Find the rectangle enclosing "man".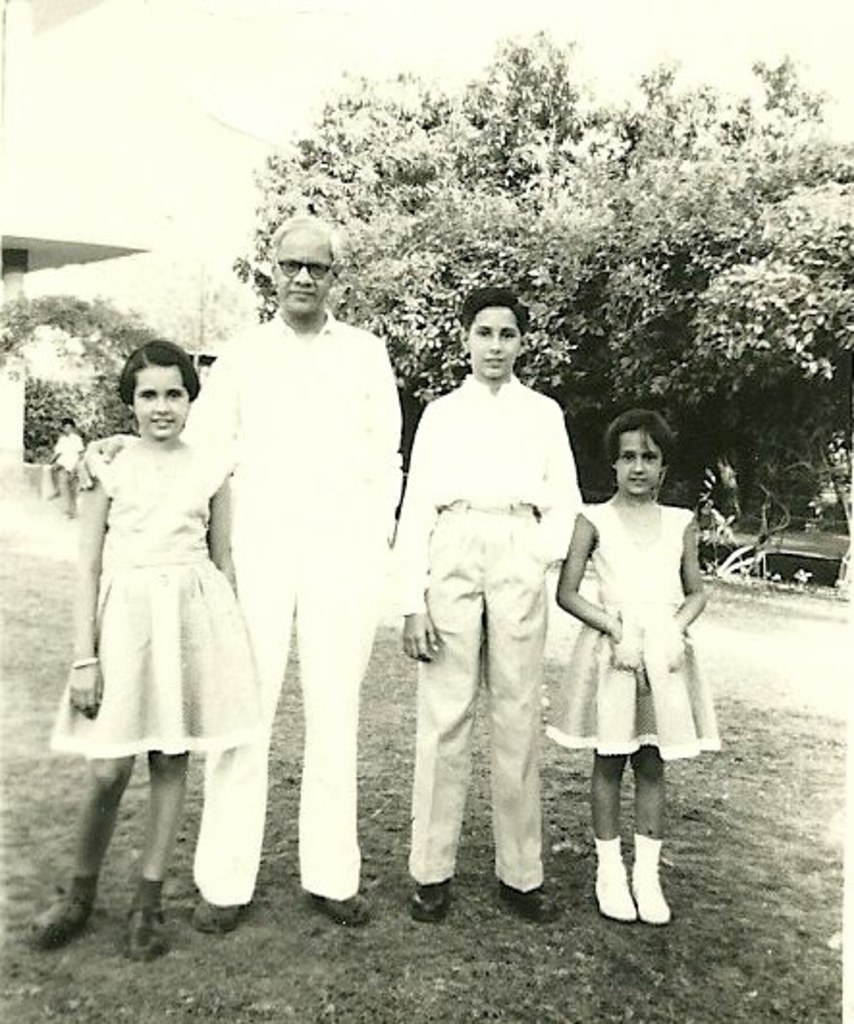
x1=71 y1=214 x2=405 y2=931.
